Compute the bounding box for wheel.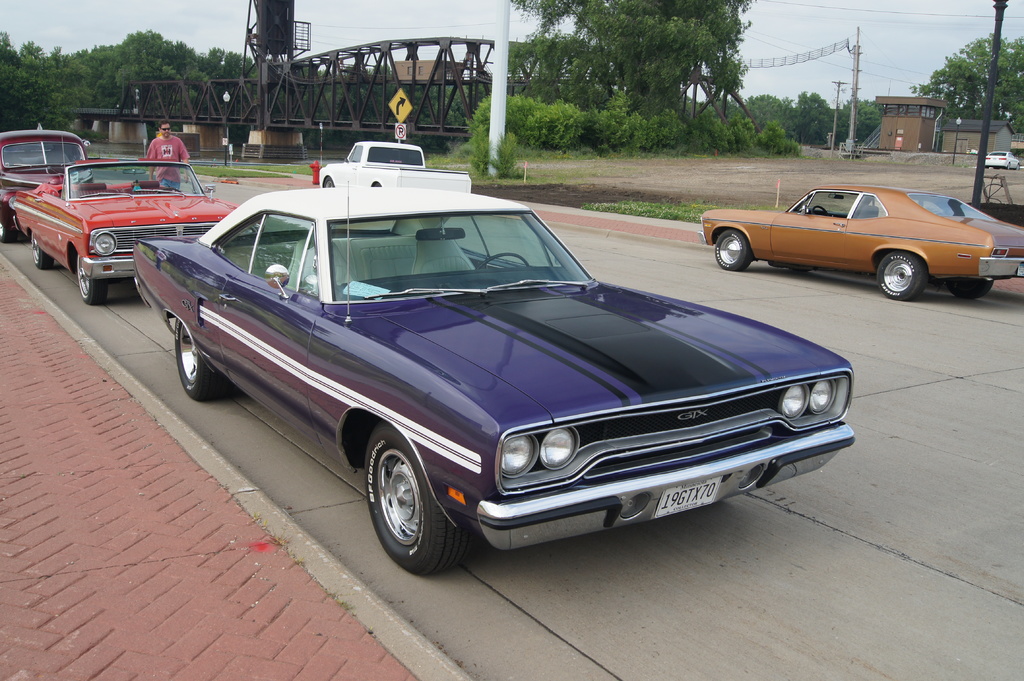
<box>364,418,473,575</box>.
